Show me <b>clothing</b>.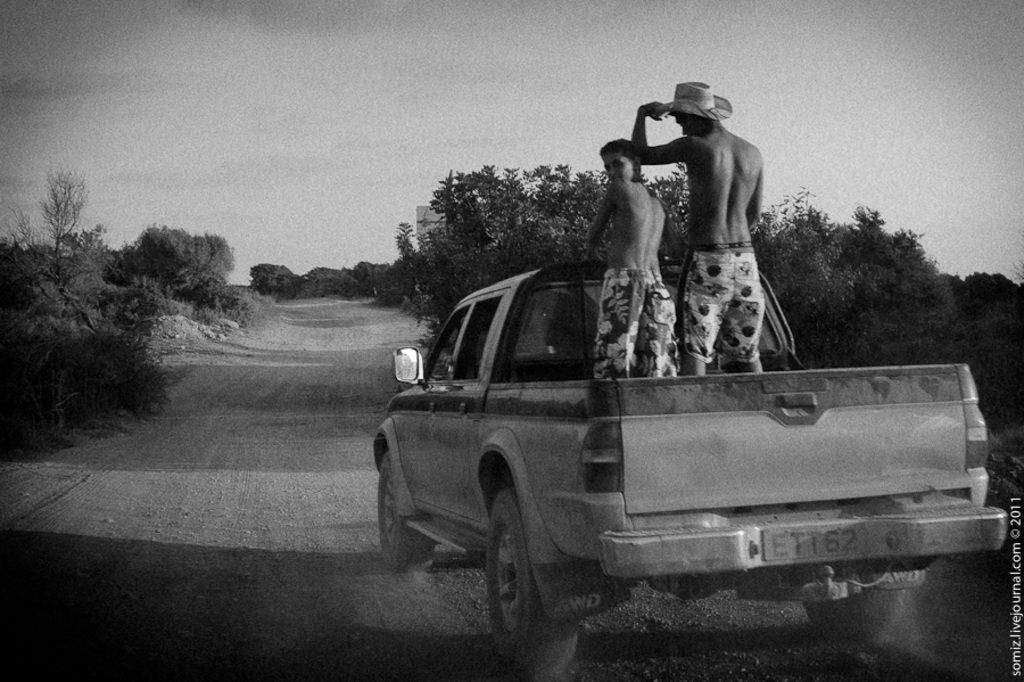
<b>clothing</b> is here: (588, 265, 674, 381).
